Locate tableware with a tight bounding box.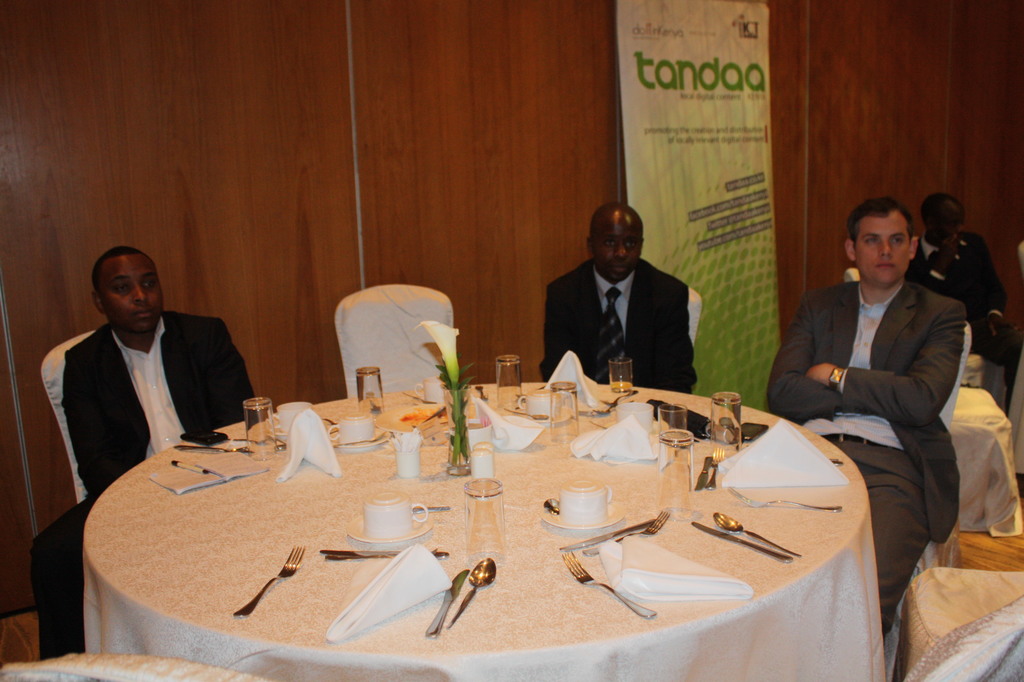
[658, 425, 702, 498].
